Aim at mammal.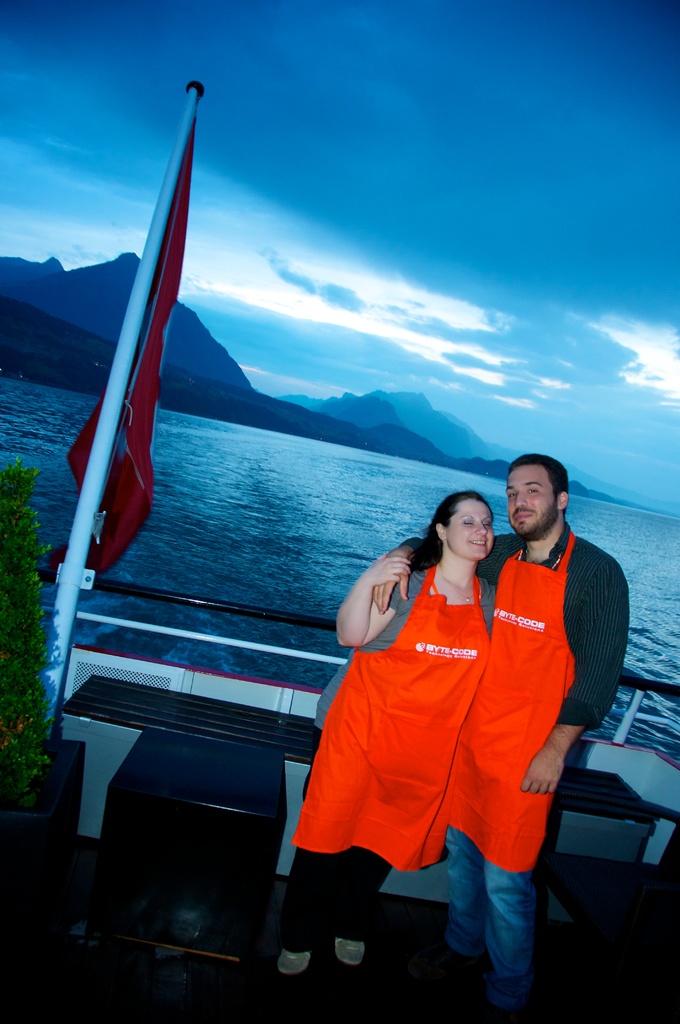
Aimed at (376, 454, 640, 1017).
